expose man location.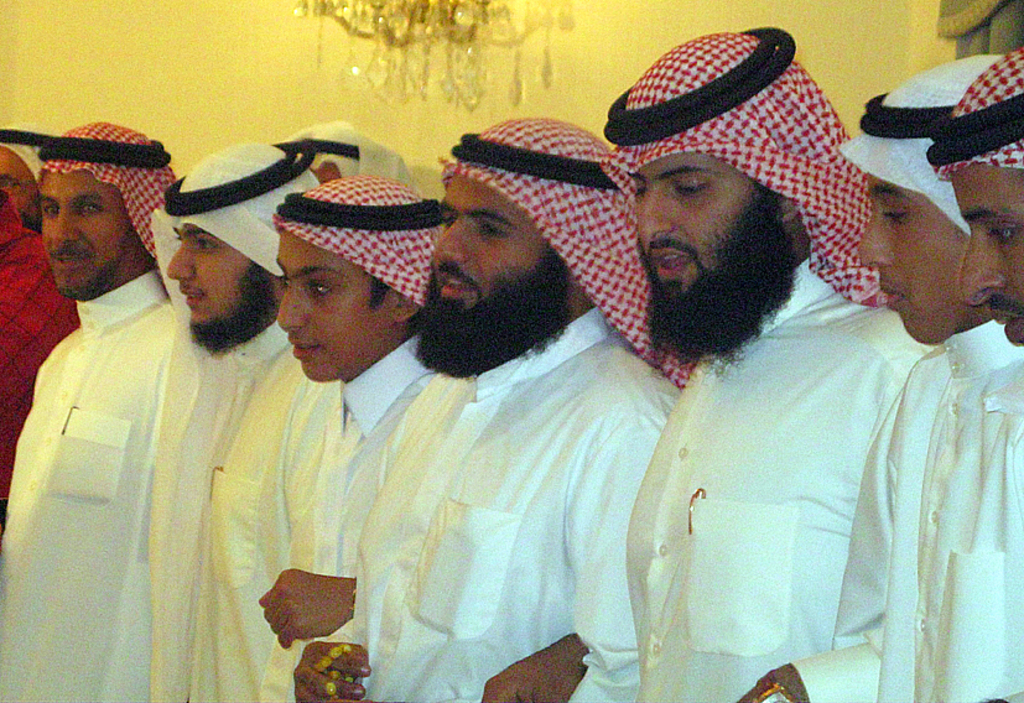
Exposed at (599,19,874,702).
